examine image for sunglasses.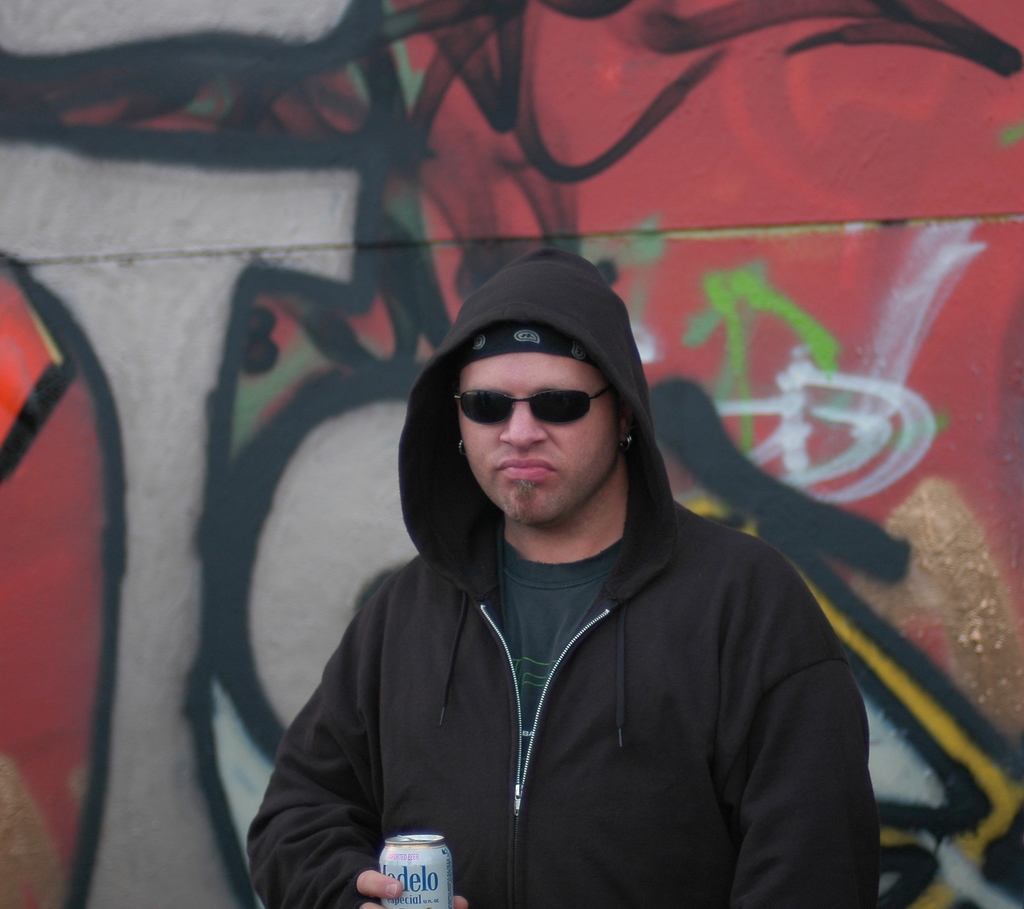
Examination result: box=[436, 383, 621, 437].
